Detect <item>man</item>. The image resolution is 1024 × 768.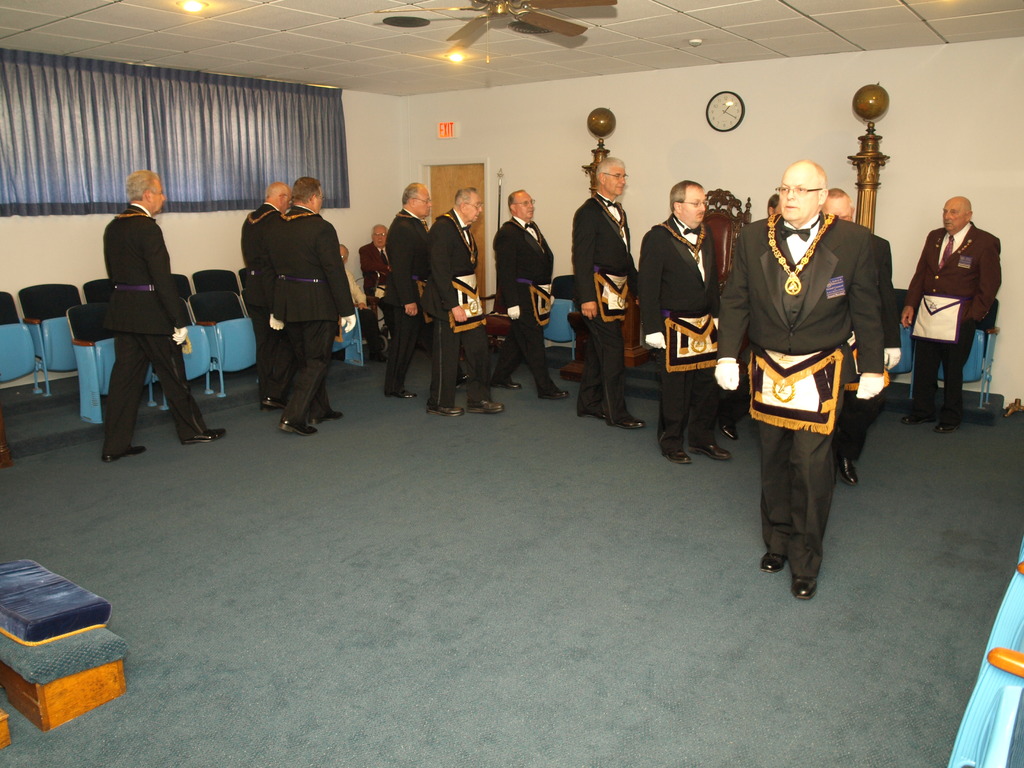
(x1=79, y1=167, x2=195, y2=463).
